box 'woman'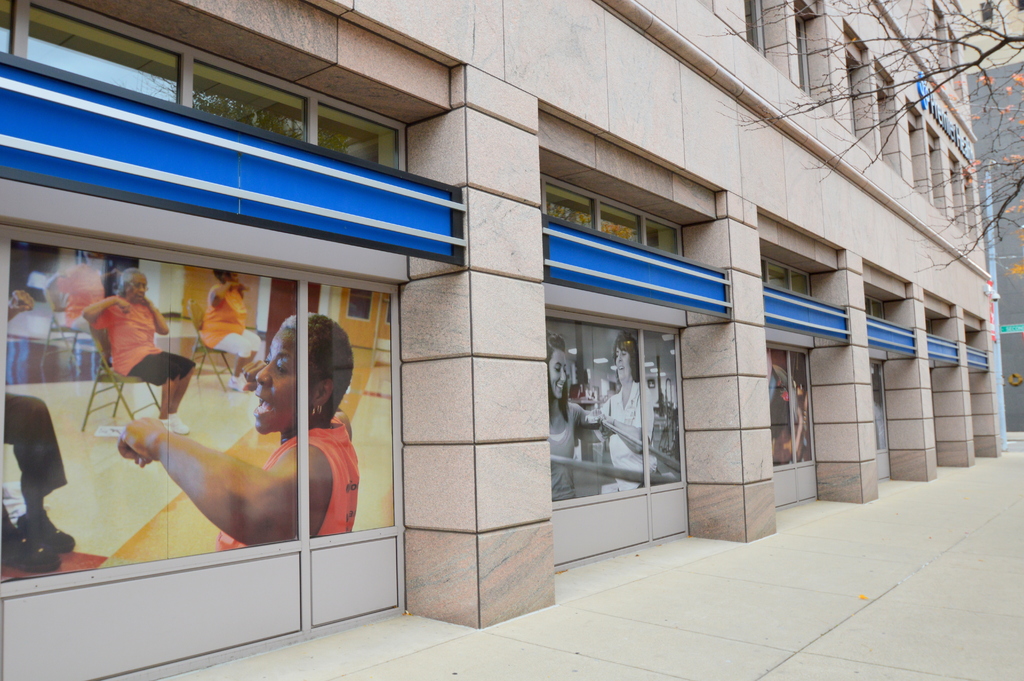
591 329 652 491
